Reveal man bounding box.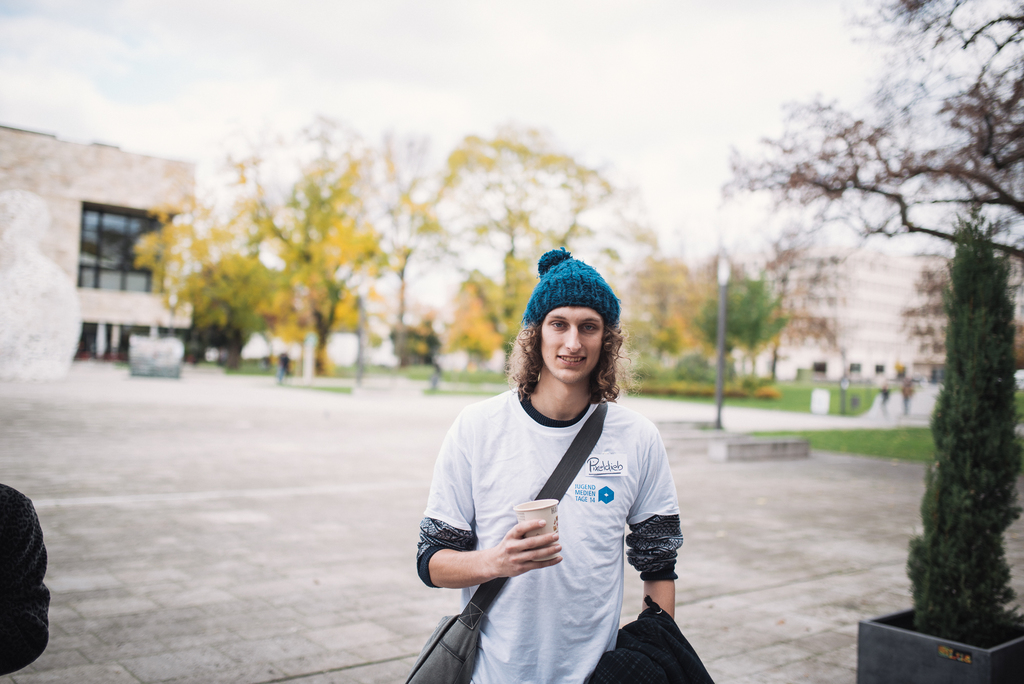
Revealed: box(407, 243, 687, 683).
